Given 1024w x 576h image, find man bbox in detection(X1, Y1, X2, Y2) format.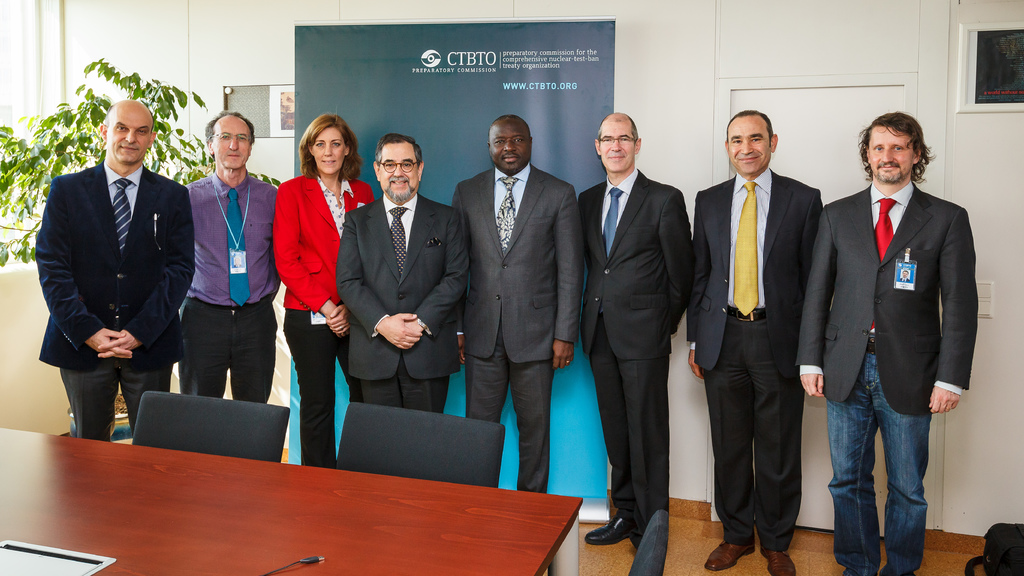
detection(33, 96, 201, 447).
